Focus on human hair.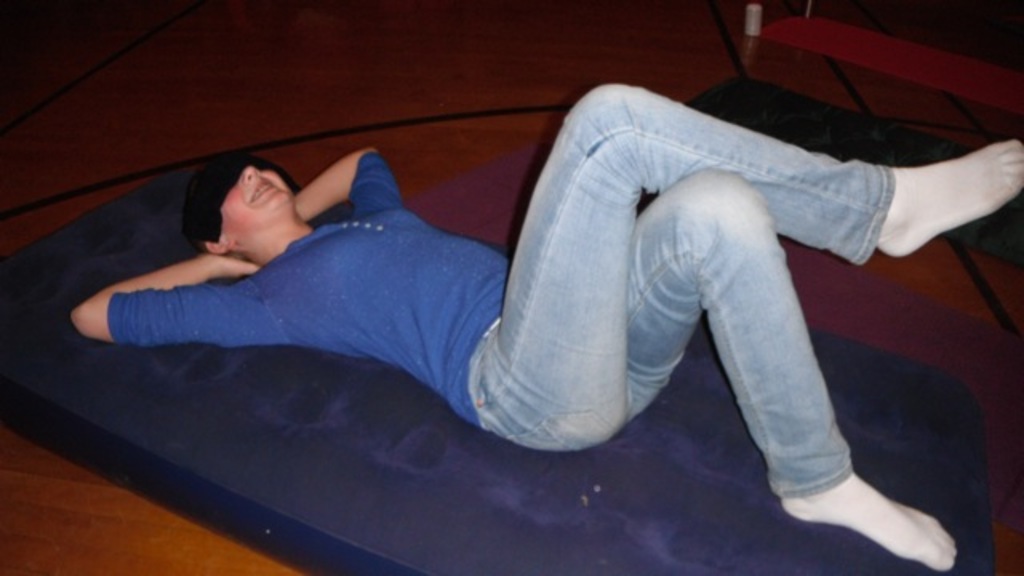
Focused at x1=182, y1=149, x2=229, y2=259.
